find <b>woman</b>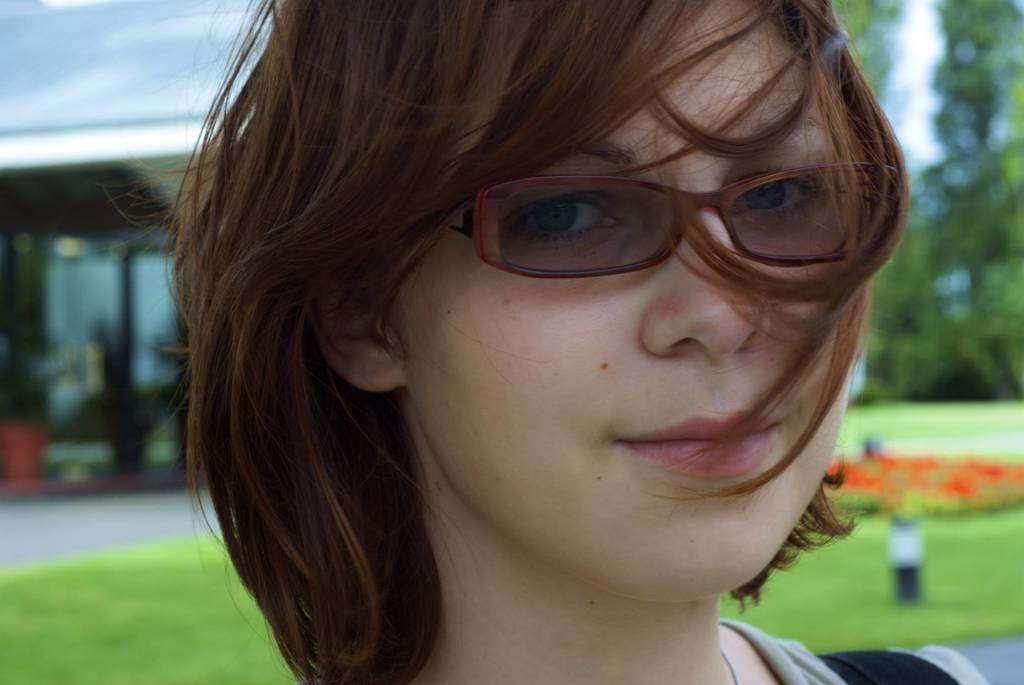
[left=116, top=50, right=945, bottom=673]
